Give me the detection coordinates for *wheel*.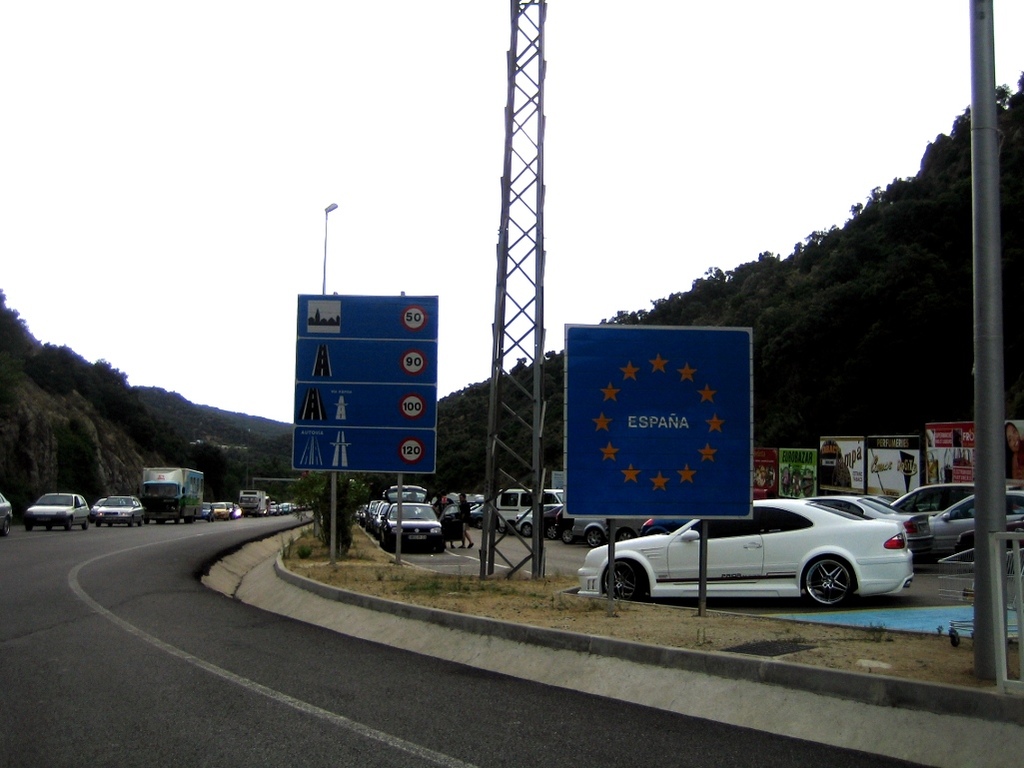
left=82, top=516, right=91, bottom=531.
